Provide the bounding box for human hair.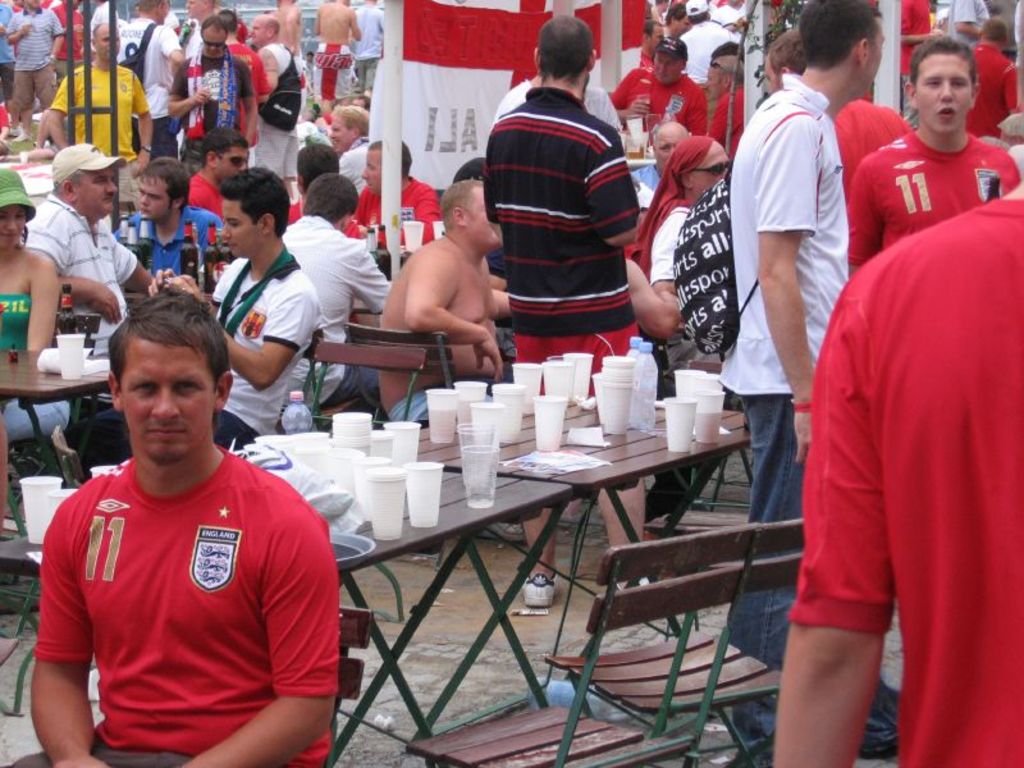
detection(197, 123, 250, 163).
